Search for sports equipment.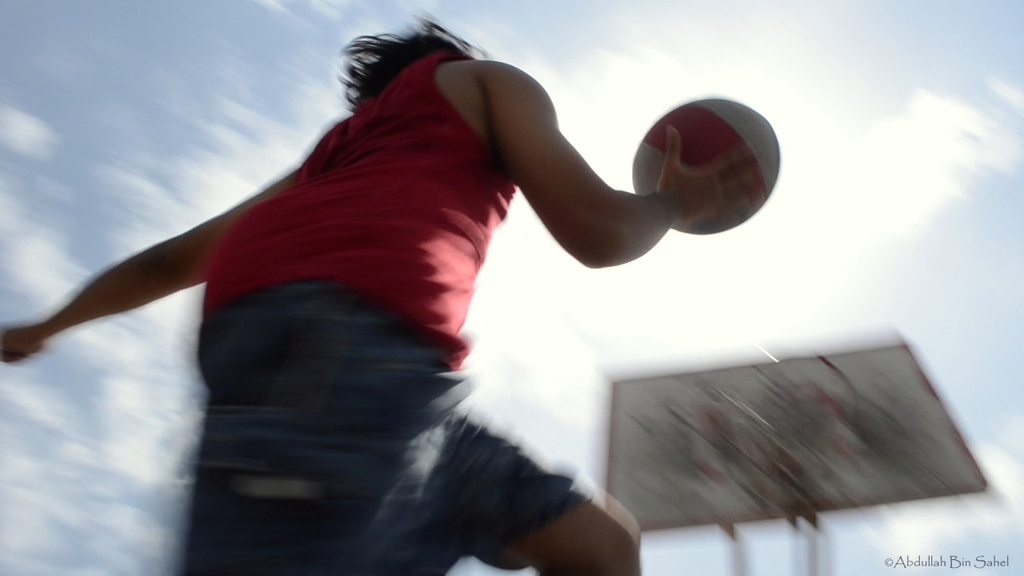
Found at l=627, t=95, r=782, b=238.
